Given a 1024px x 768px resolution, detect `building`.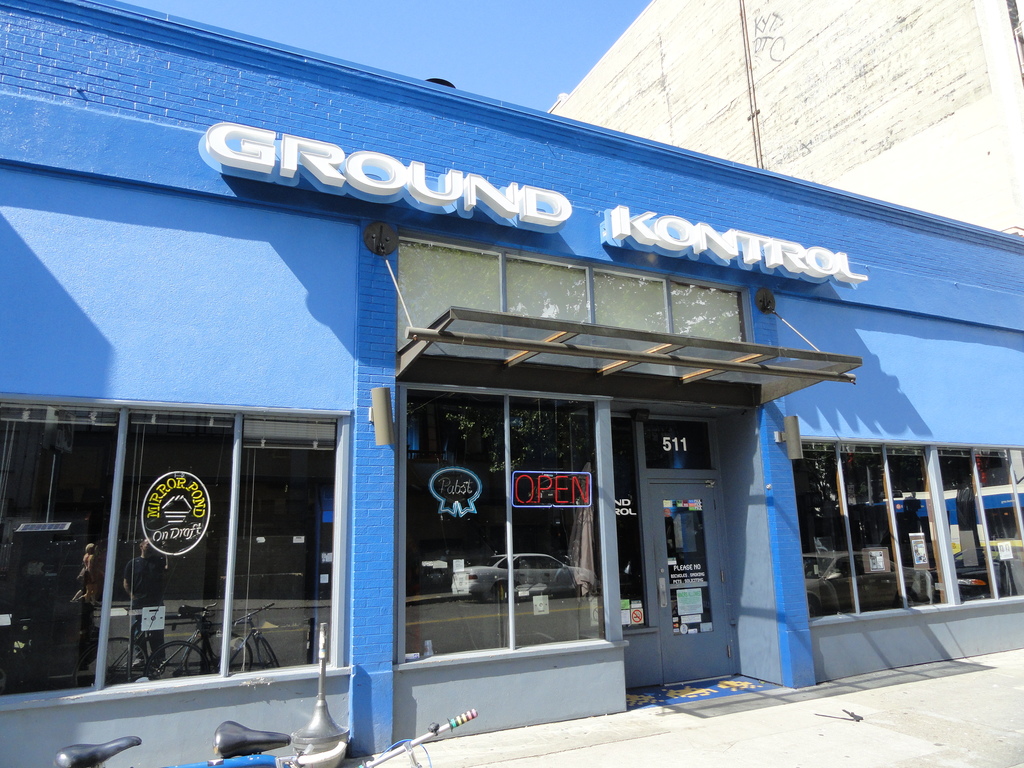
BBox(546, 0, 1023, 234).
